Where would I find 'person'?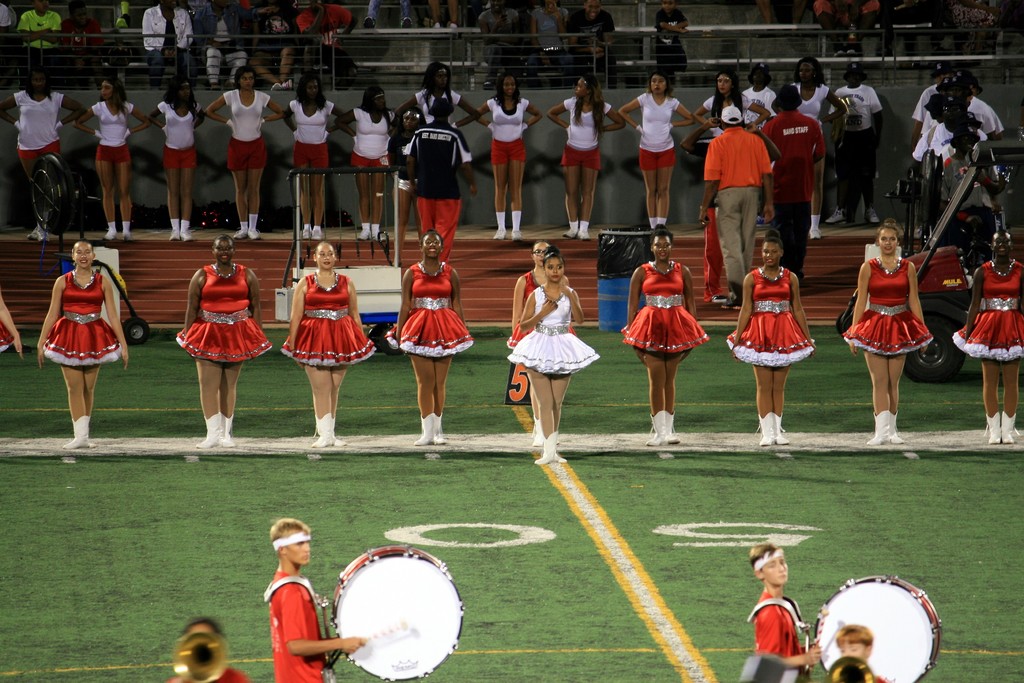
At 262/520/364/682.
